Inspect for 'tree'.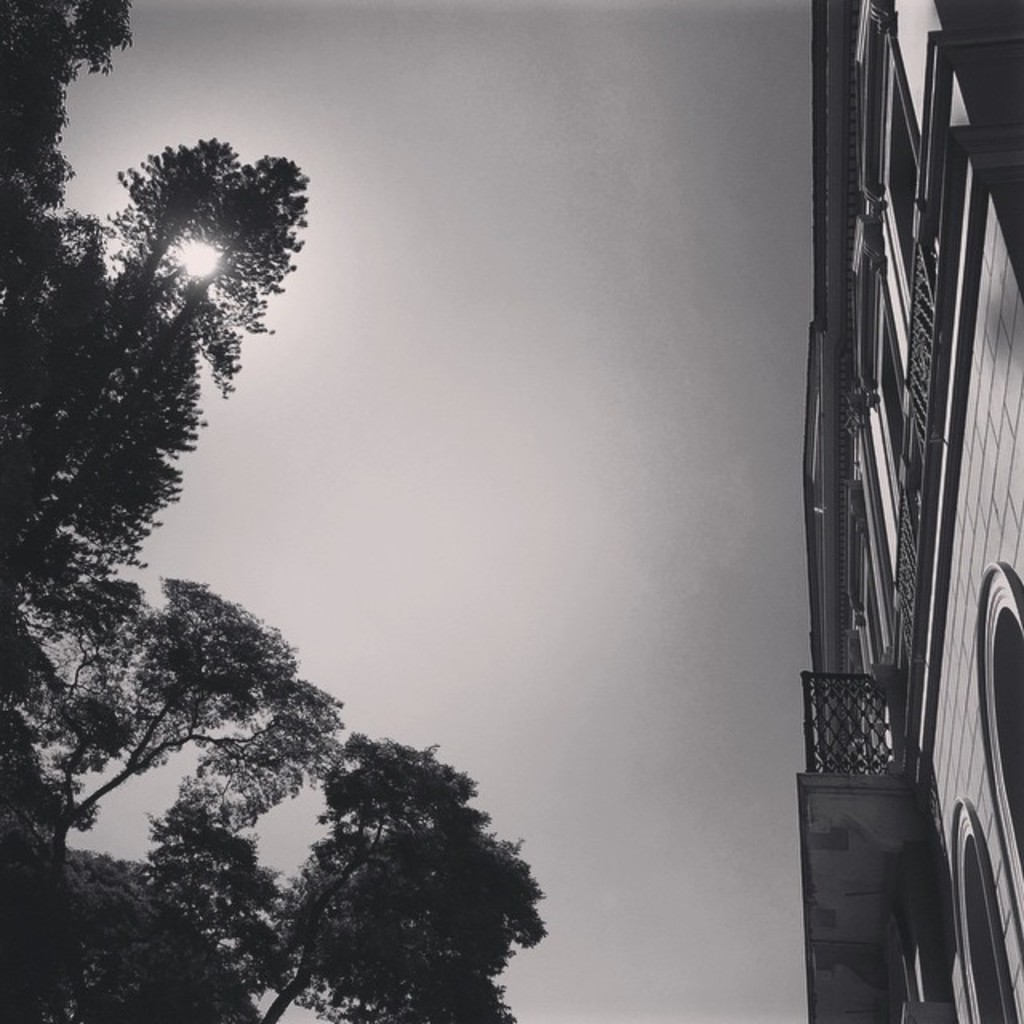
Inspection: (left=0, top=0, right=320, bottom=646).
